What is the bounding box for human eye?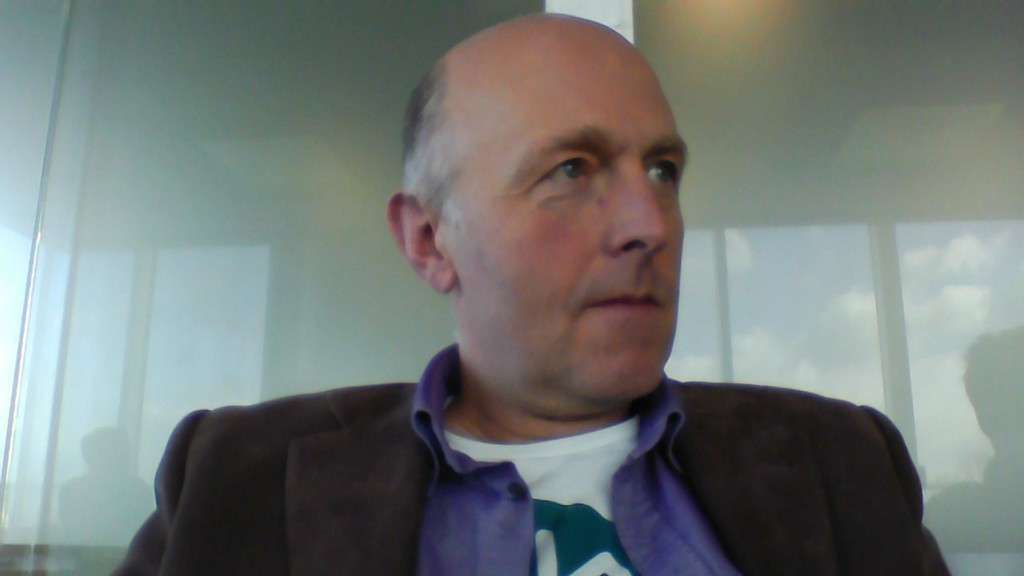
[537,154,598,194].
